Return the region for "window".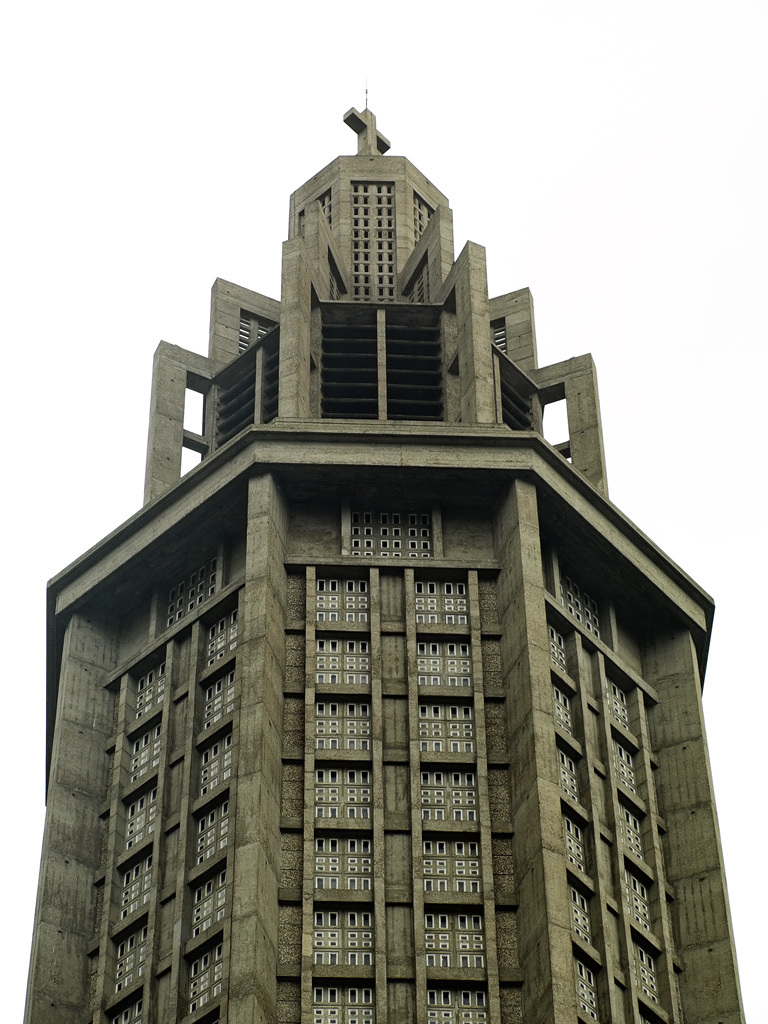
x1=305, y1=571, x2=361, y2=628.
